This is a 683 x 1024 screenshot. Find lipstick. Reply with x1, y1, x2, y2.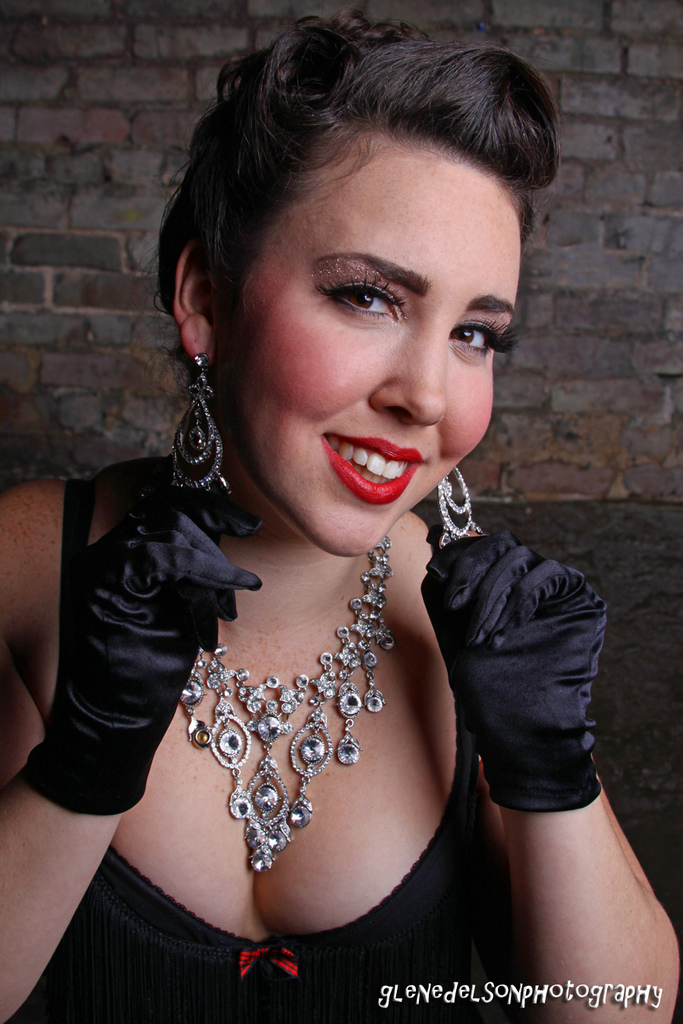
323, 436, 427, 505.
